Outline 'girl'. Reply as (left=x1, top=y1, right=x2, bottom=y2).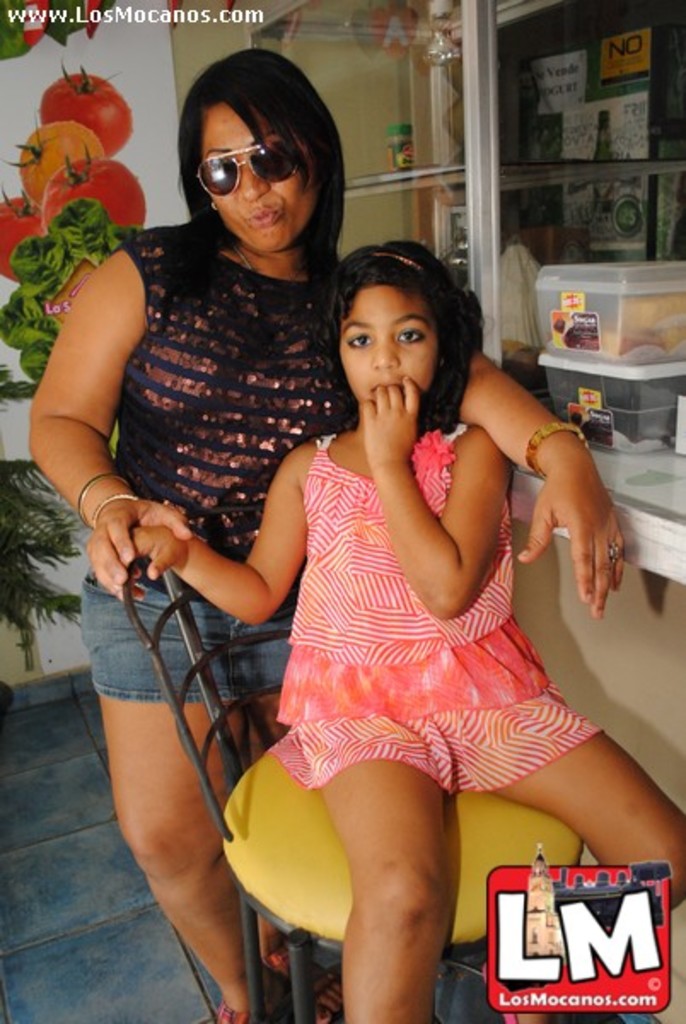
(left=128, top=239, right=684, bottom=1022).
